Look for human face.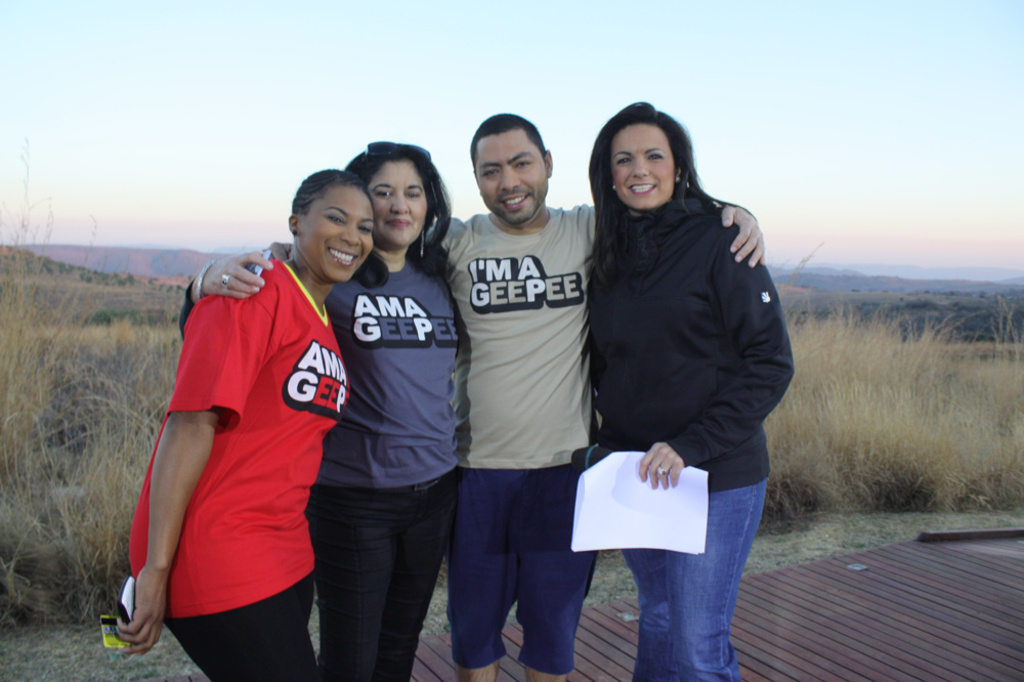
Found: box=[365, 160, 432, 245].
